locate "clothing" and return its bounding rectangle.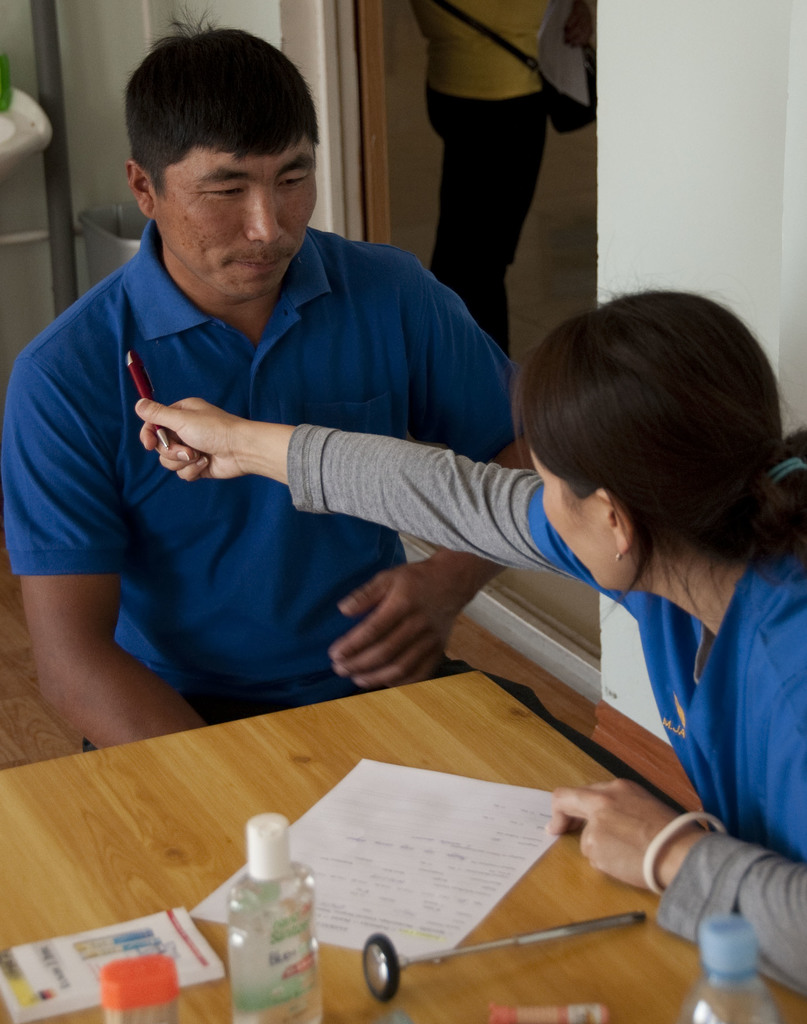
(13,79,556,776).
